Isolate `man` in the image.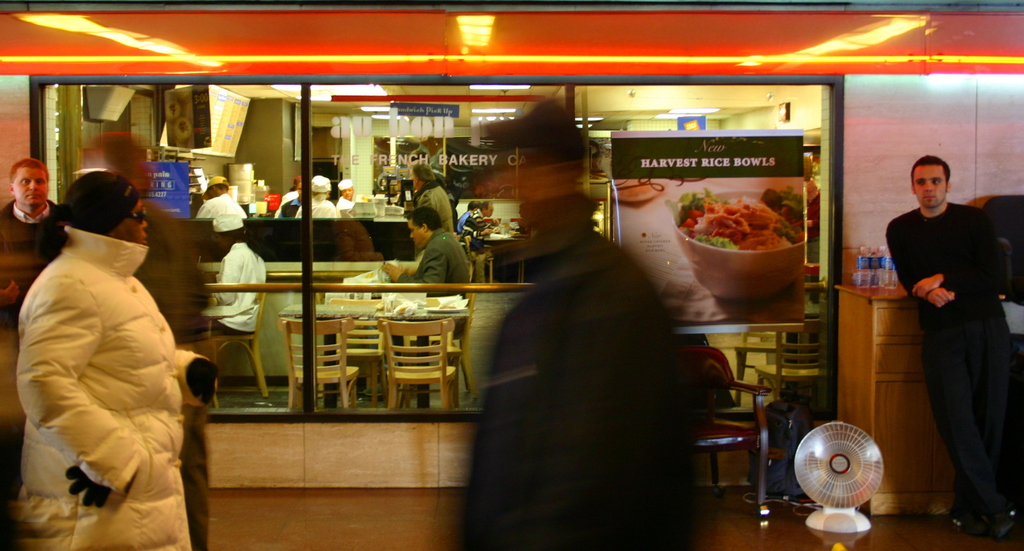
Isolated region: (337,184,362,215).
